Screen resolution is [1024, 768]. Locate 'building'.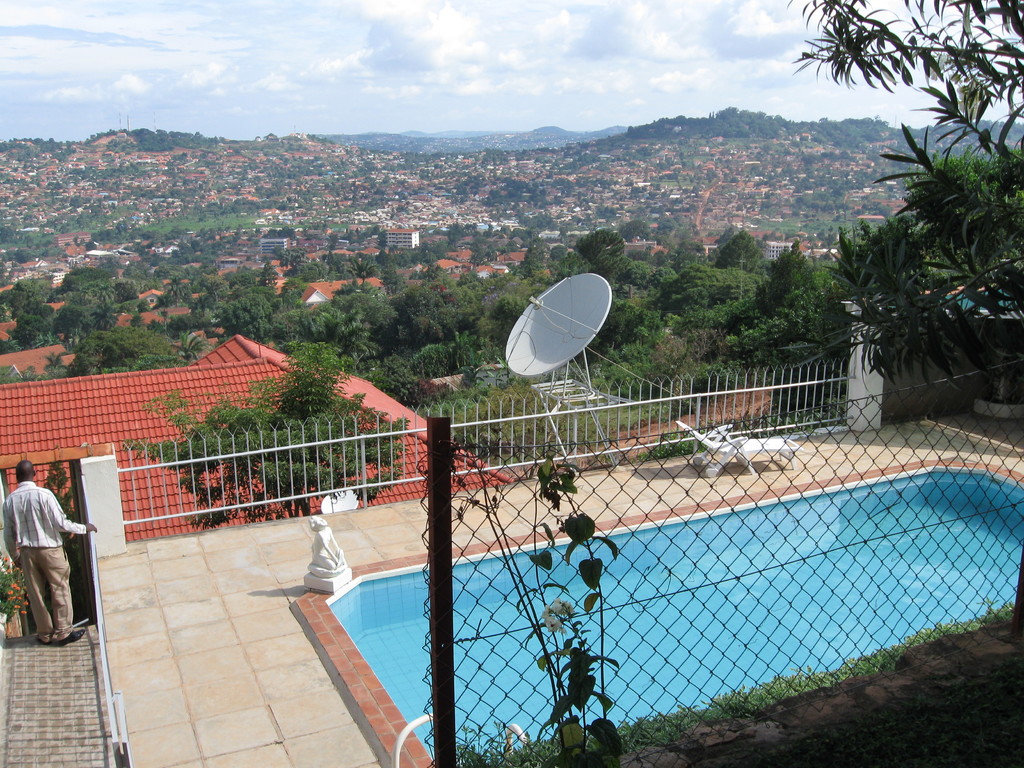
0, 336, 516, 545.
